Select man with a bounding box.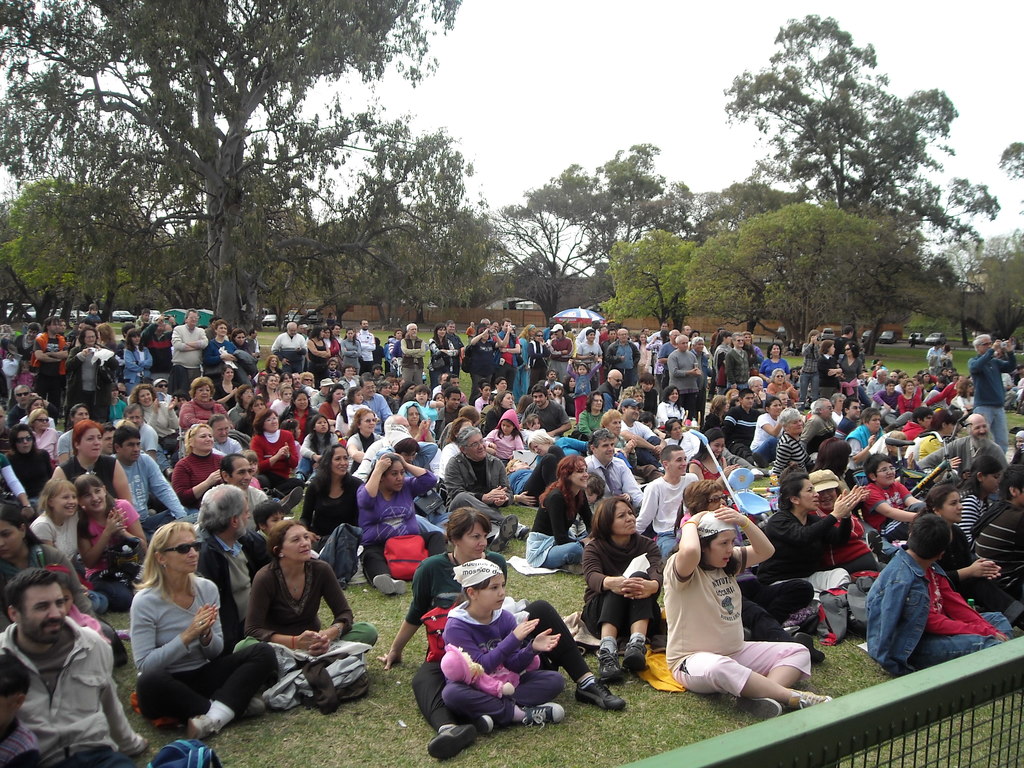
x1=448 y1=321 x2=511 y2=399.
